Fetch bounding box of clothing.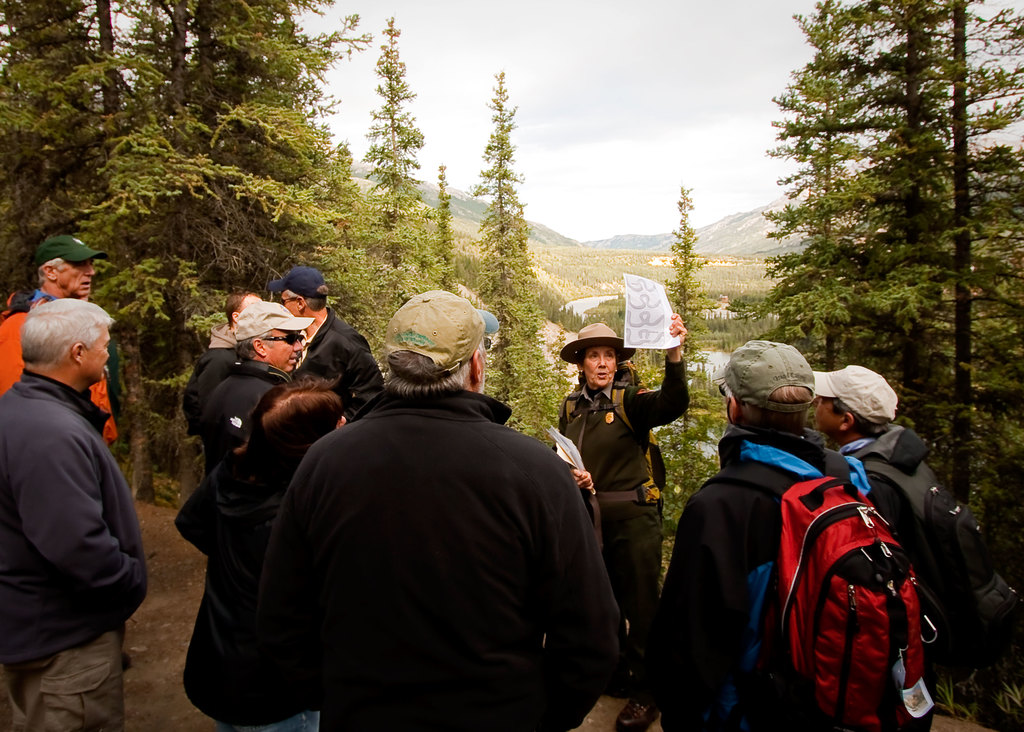
Bbox: 182/322/237/477.
